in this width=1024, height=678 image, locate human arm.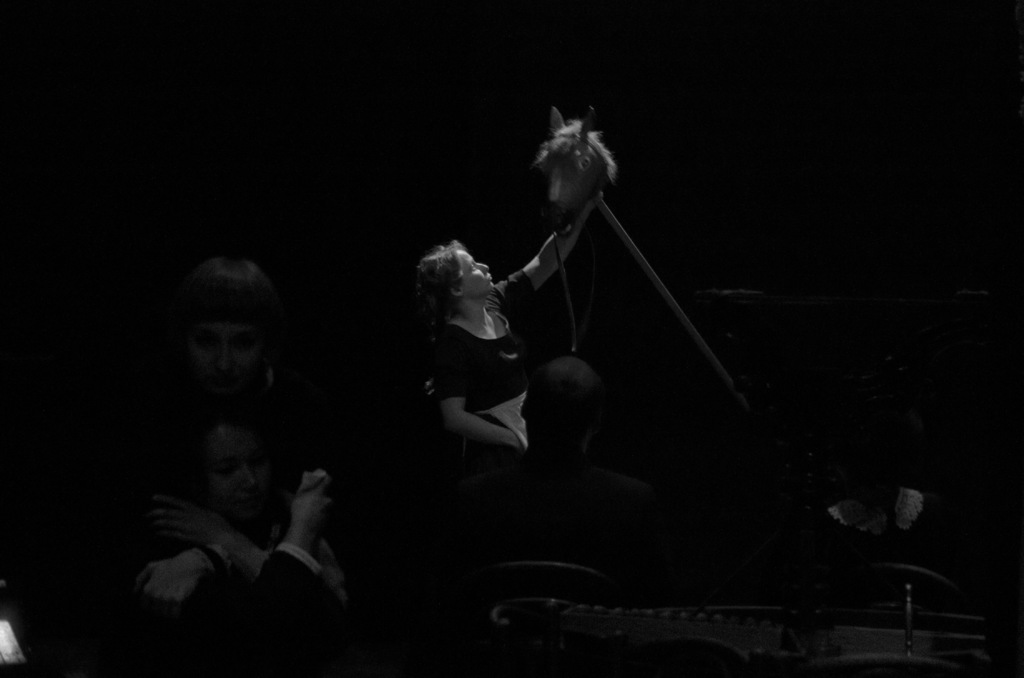
Bounding box: left=134, top=546, right=226, bottom=602.
